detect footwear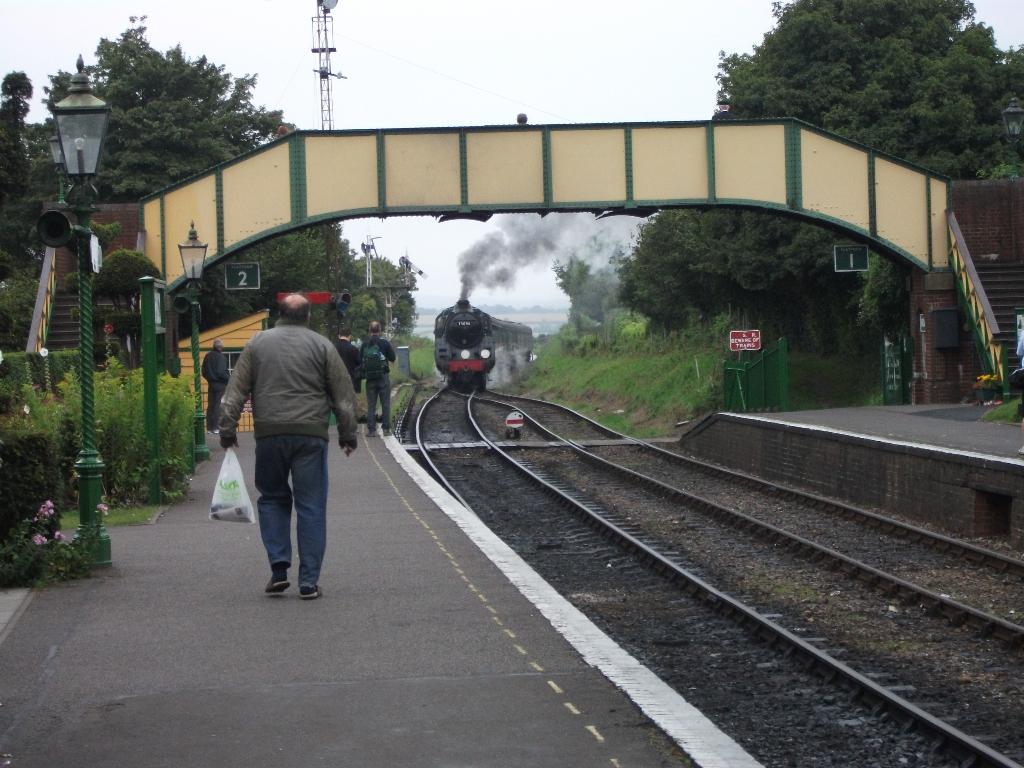
bbox=[300, 579, 328, 596]
